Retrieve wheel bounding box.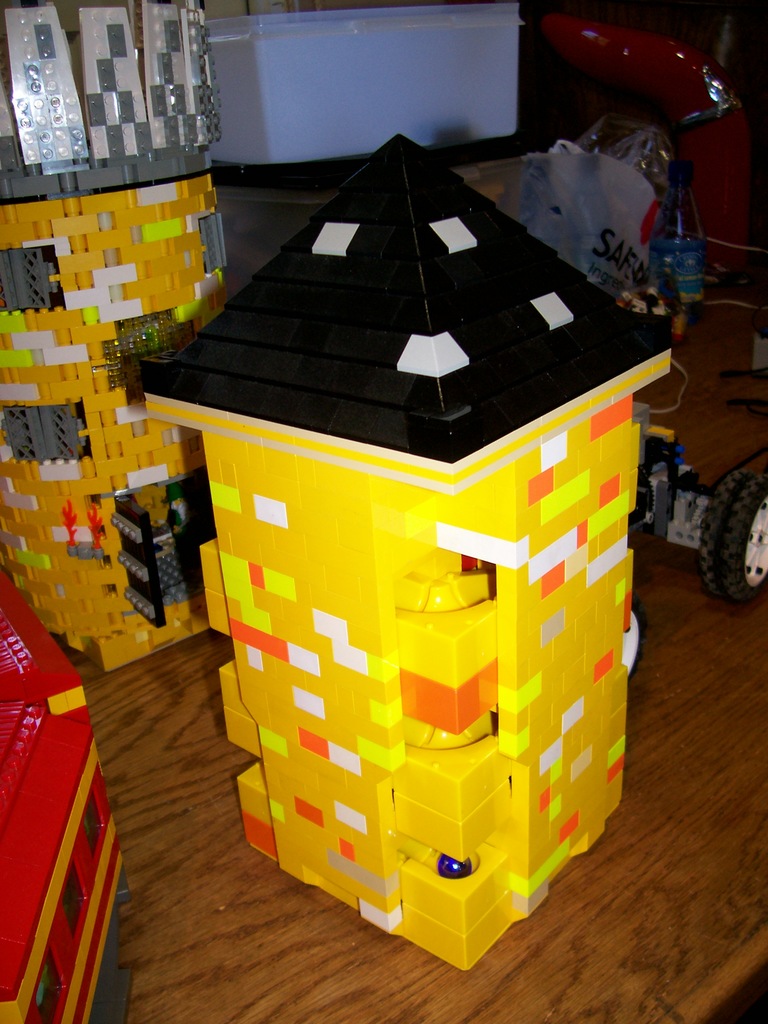
Bounding box: locate(622, 596, 652, 682).
